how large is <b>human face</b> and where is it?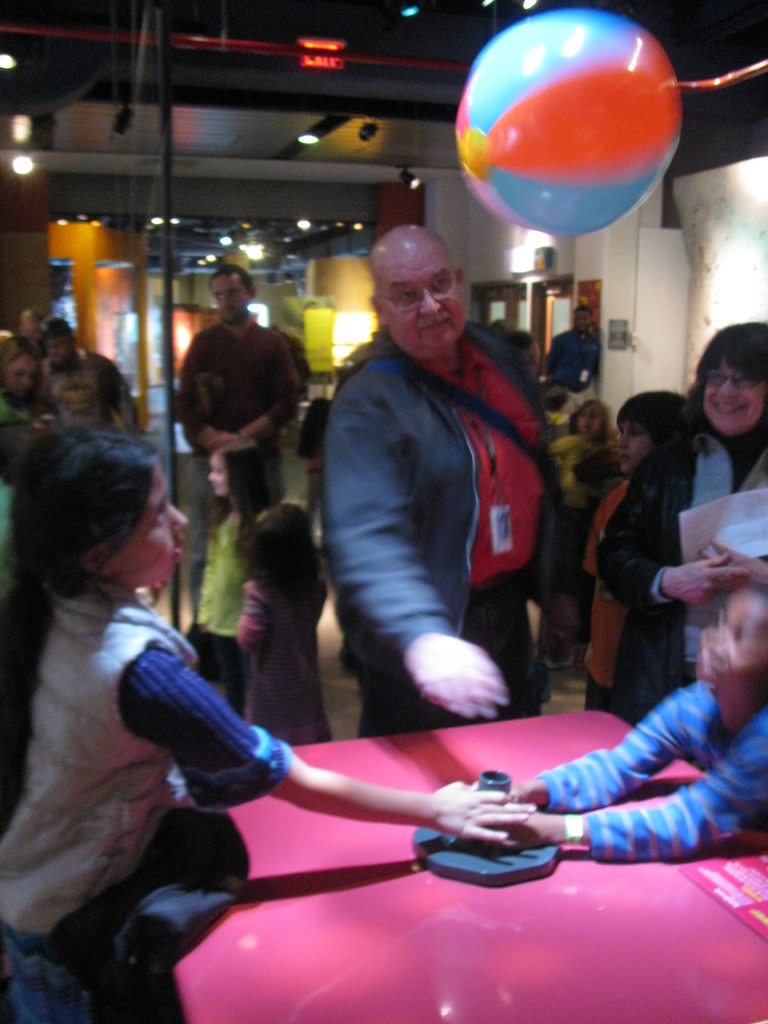
Bounding box: (212, 276, 250, 326).
